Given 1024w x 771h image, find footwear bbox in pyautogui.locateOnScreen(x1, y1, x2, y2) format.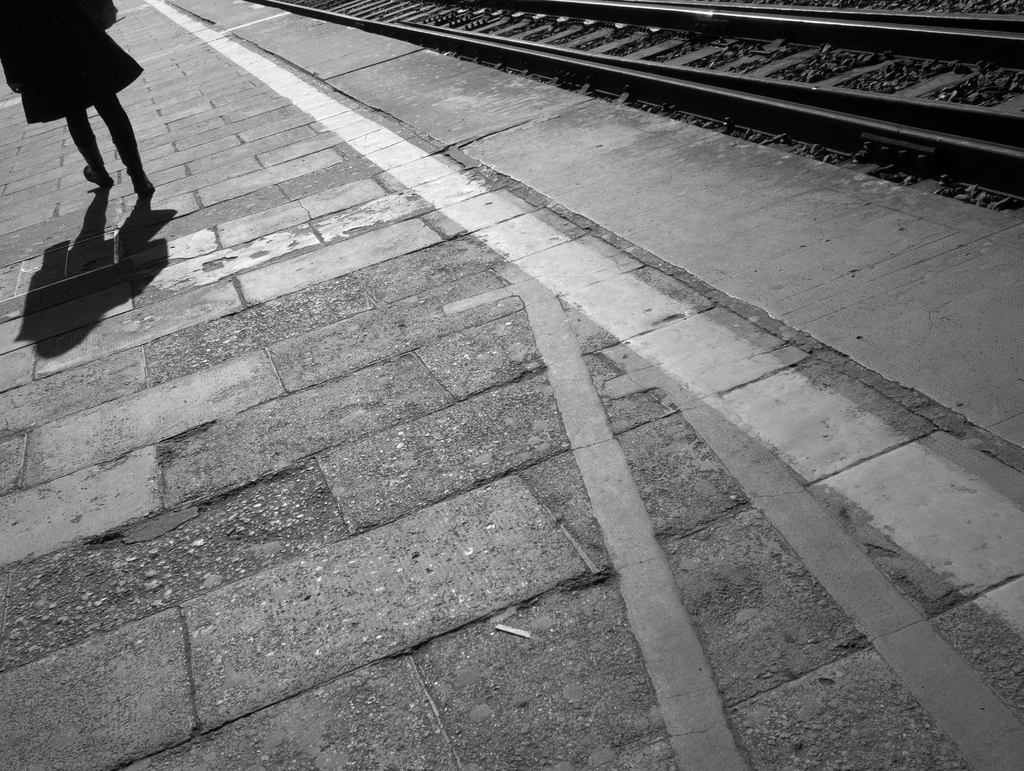
pyautogui.locateOnScreen(138, 182, 158, 193).
